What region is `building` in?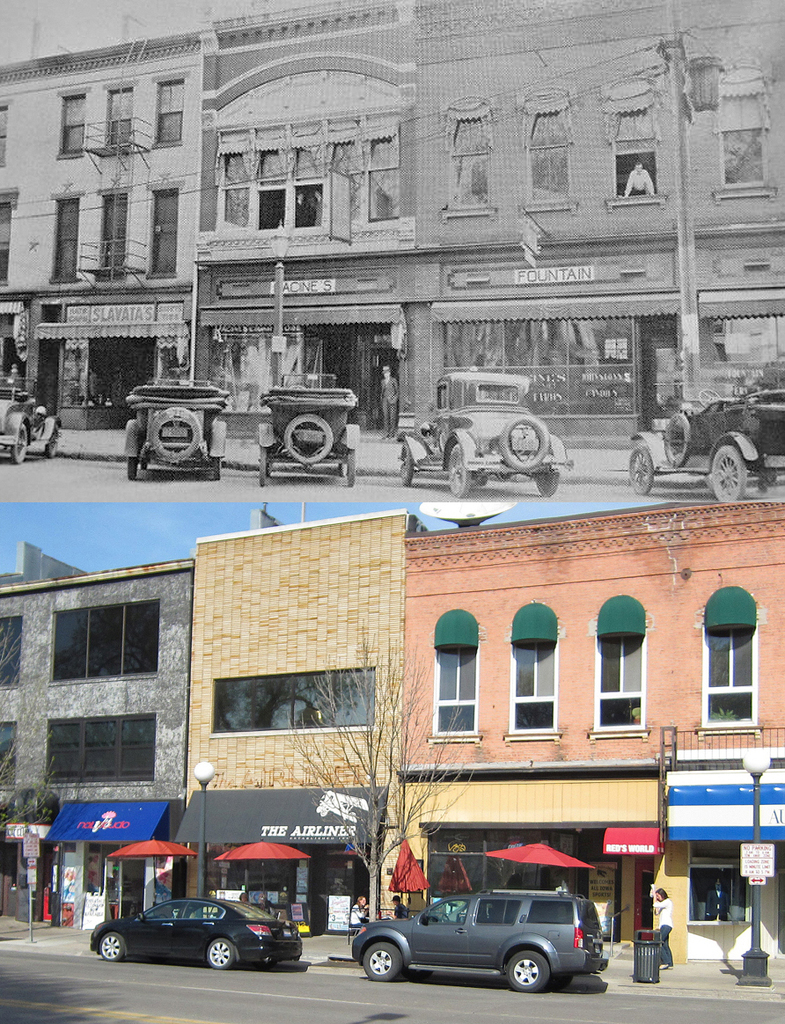
bbox=[404, 0, 784, 452].
